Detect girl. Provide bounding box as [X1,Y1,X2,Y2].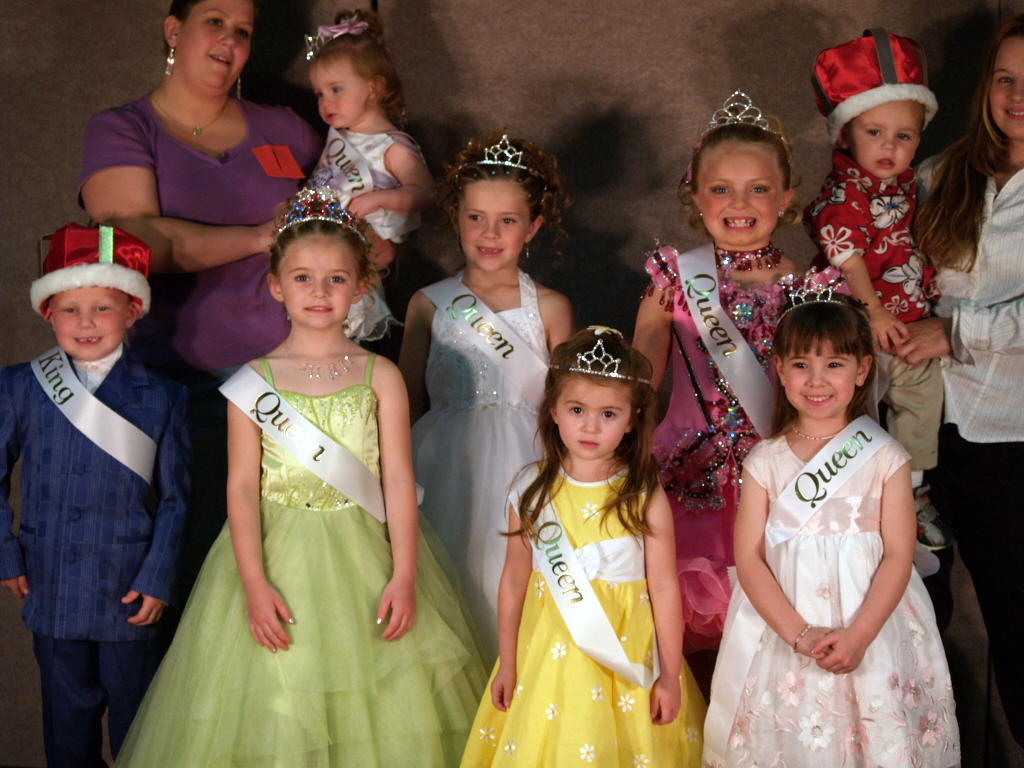
[907,20,1023,757].
